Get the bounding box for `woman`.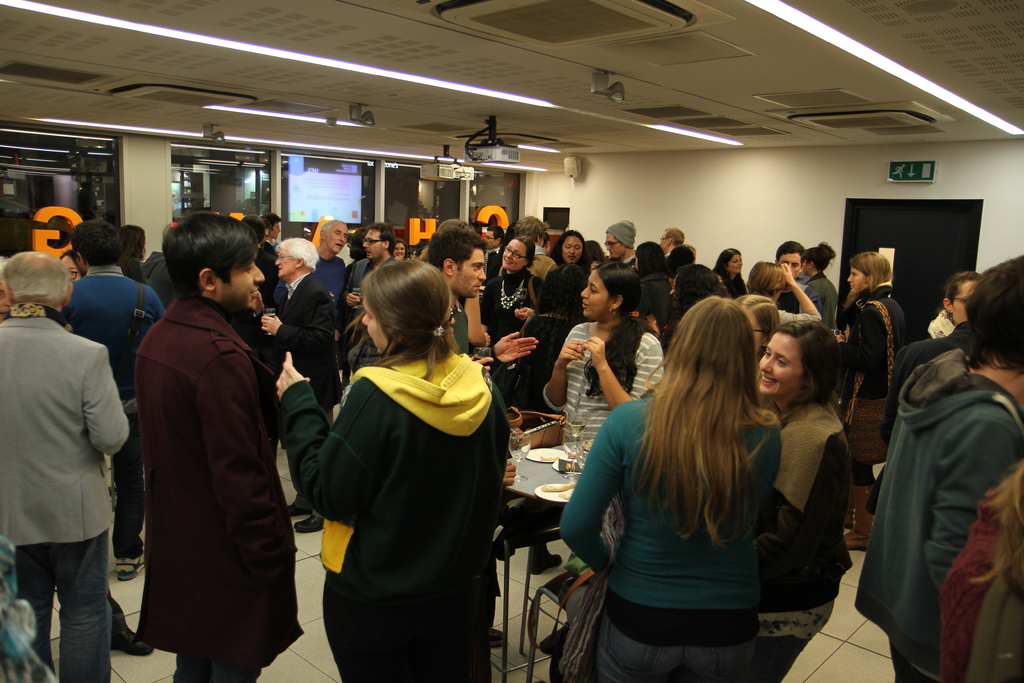
pyautogui.locateOnScreen(391, 238, 406, 262).
